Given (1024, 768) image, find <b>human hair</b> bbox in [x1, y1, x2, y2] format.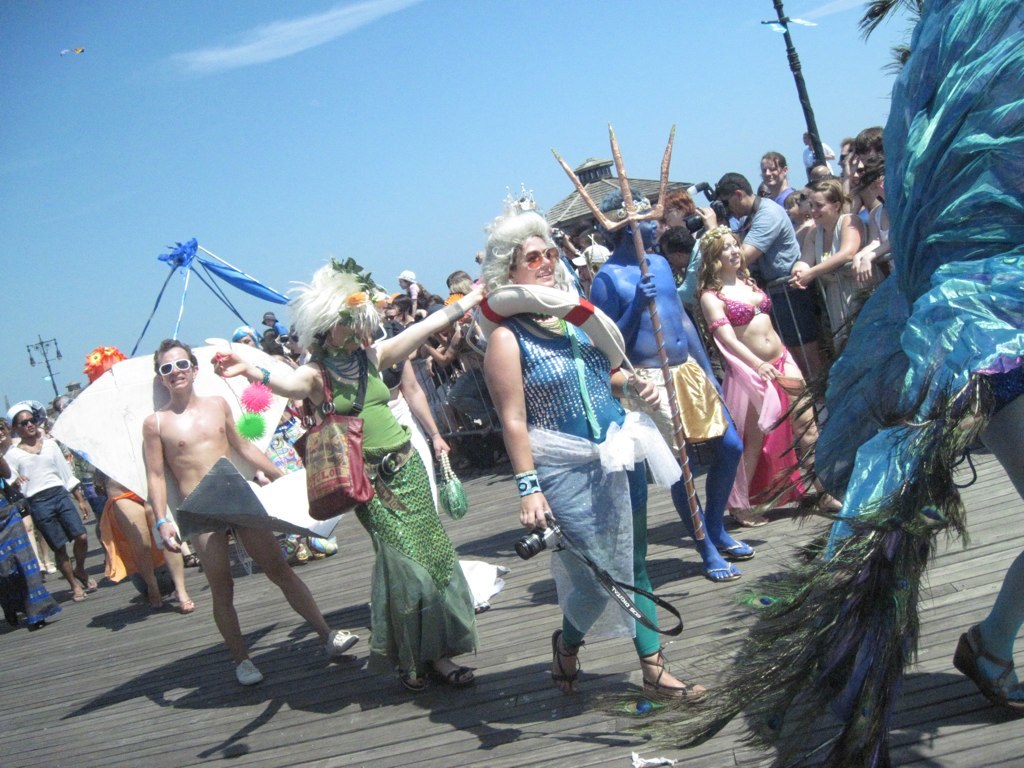
[265, 326, 273, 338].
